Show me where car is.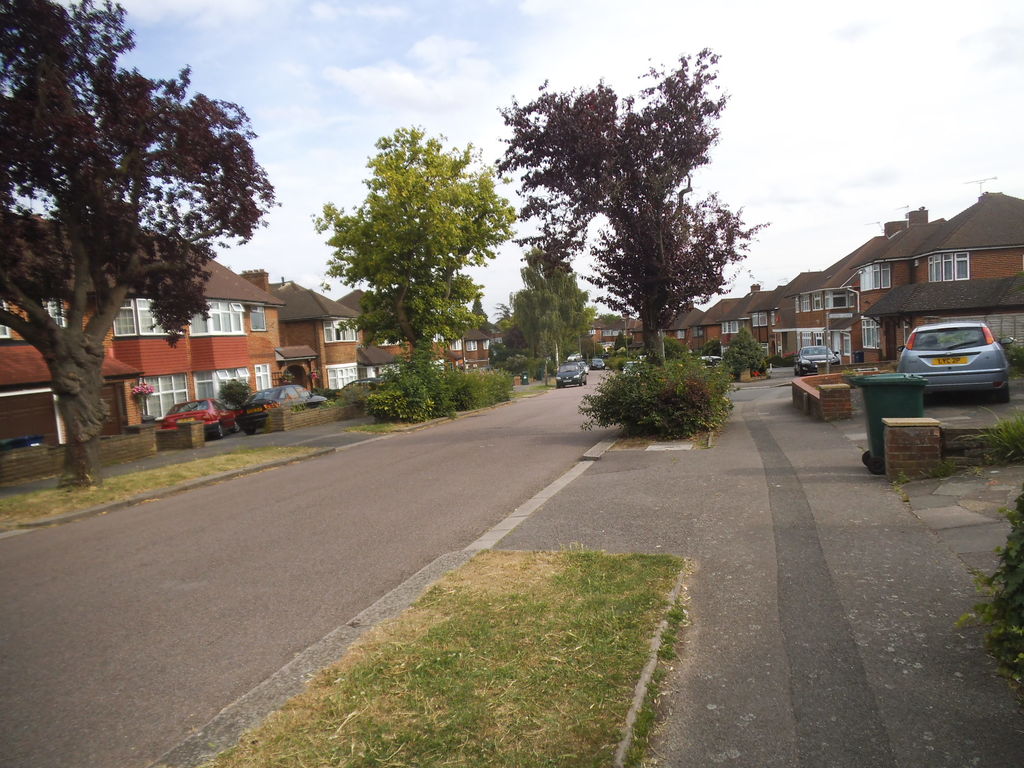
car is at <box>623,360,643,374</box>.
